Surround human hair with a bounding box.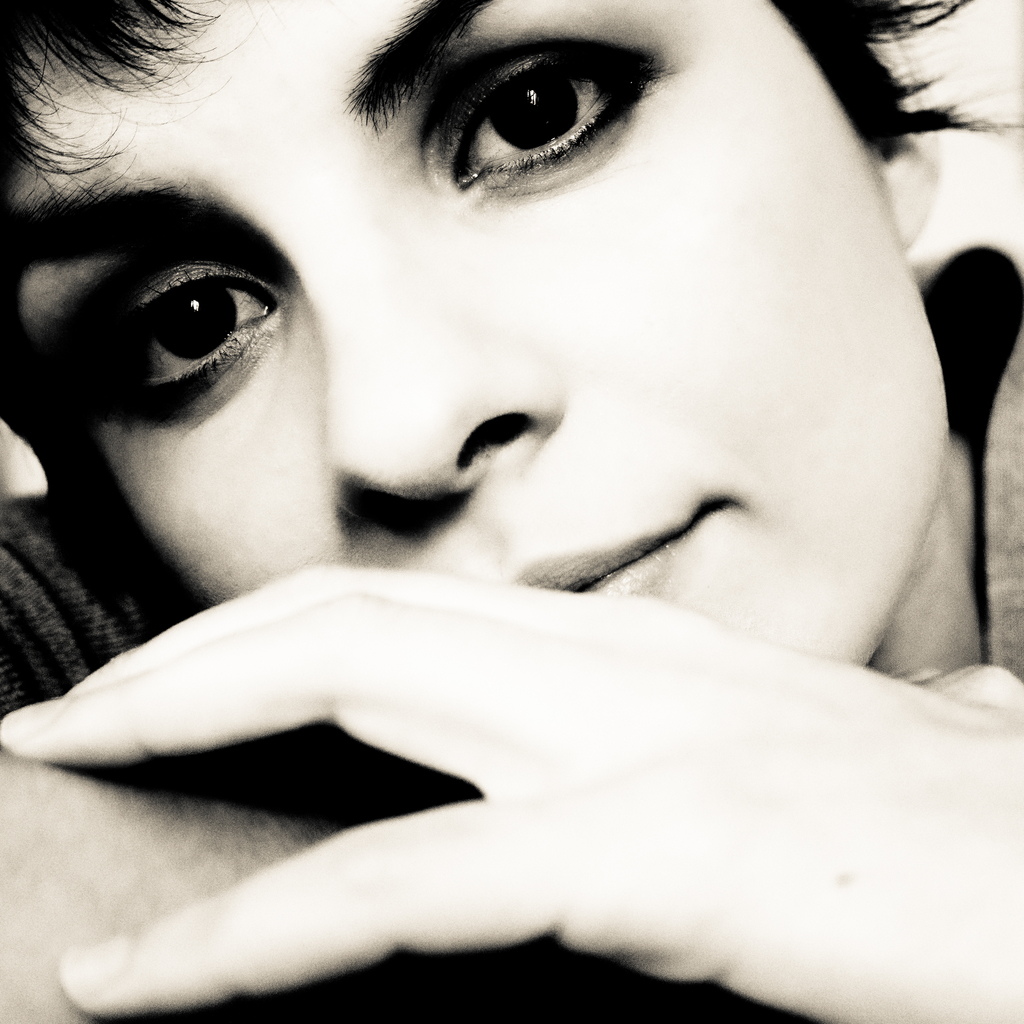
{"left": 0, "top": 1, "right": 946, "bottom": 429}.
